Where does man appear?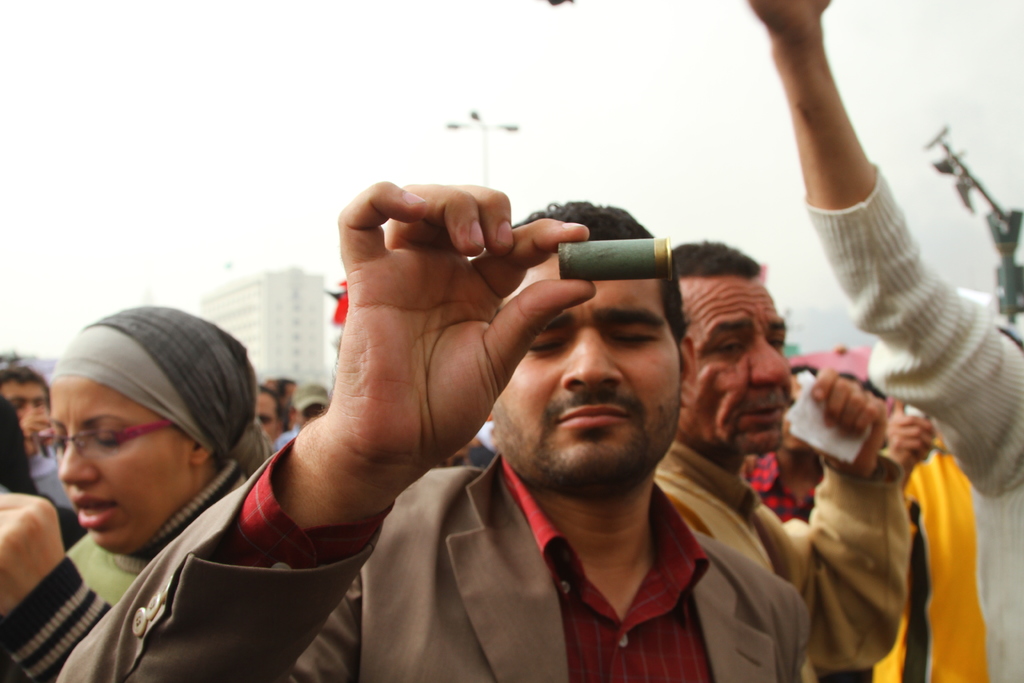
Appears at crop(746, 0, 1023, 682).
